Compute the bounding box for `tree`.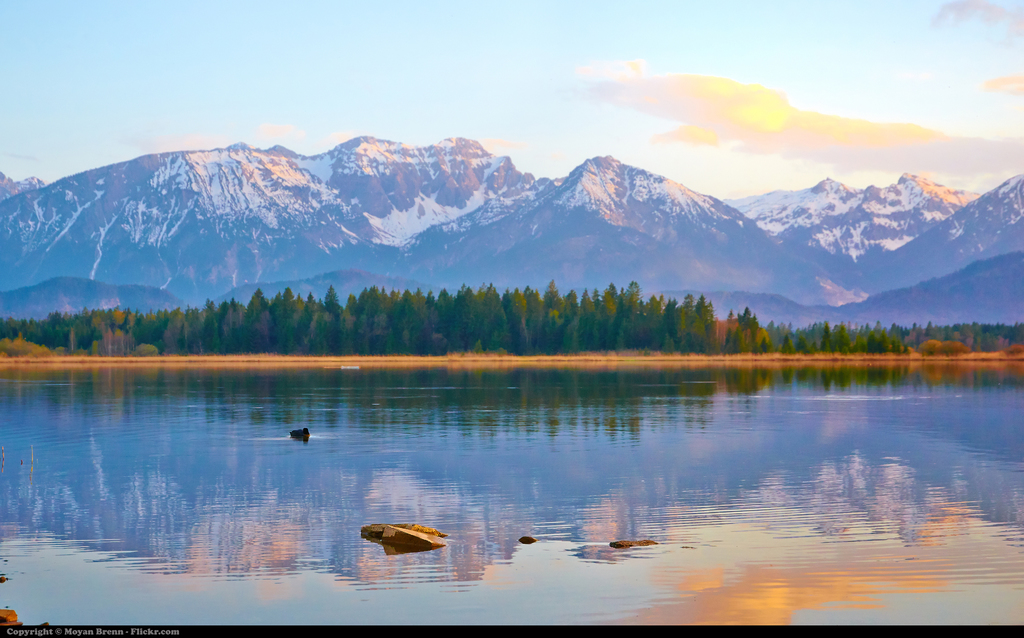
[left=819, top=322, right=830, bottom=354].
